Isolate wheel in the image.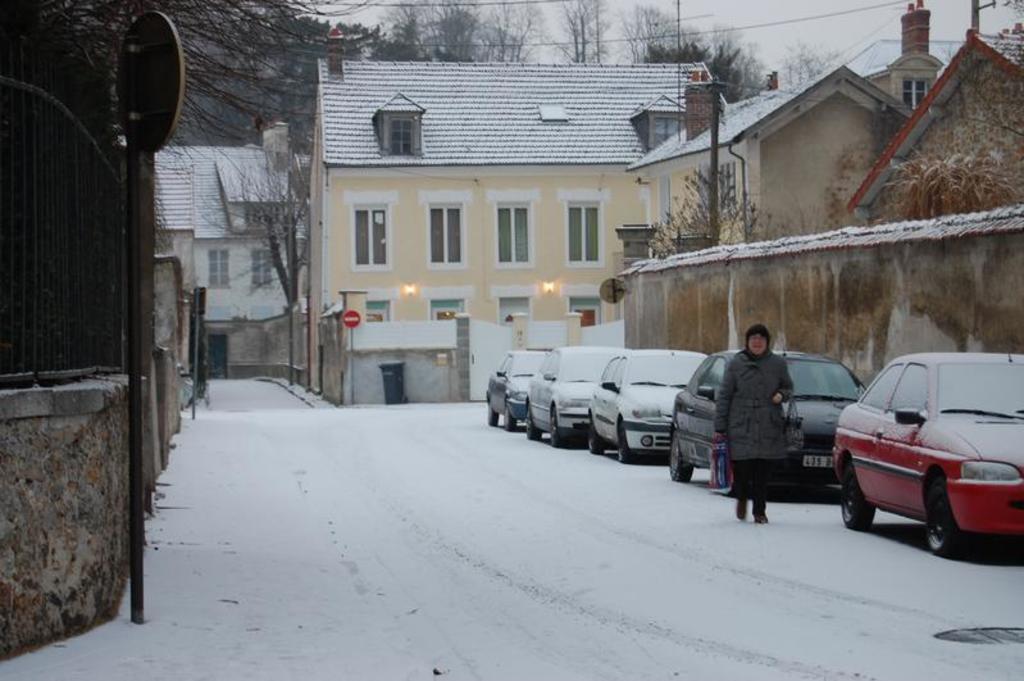
Isolated region: (919, 471, 966, 559).
